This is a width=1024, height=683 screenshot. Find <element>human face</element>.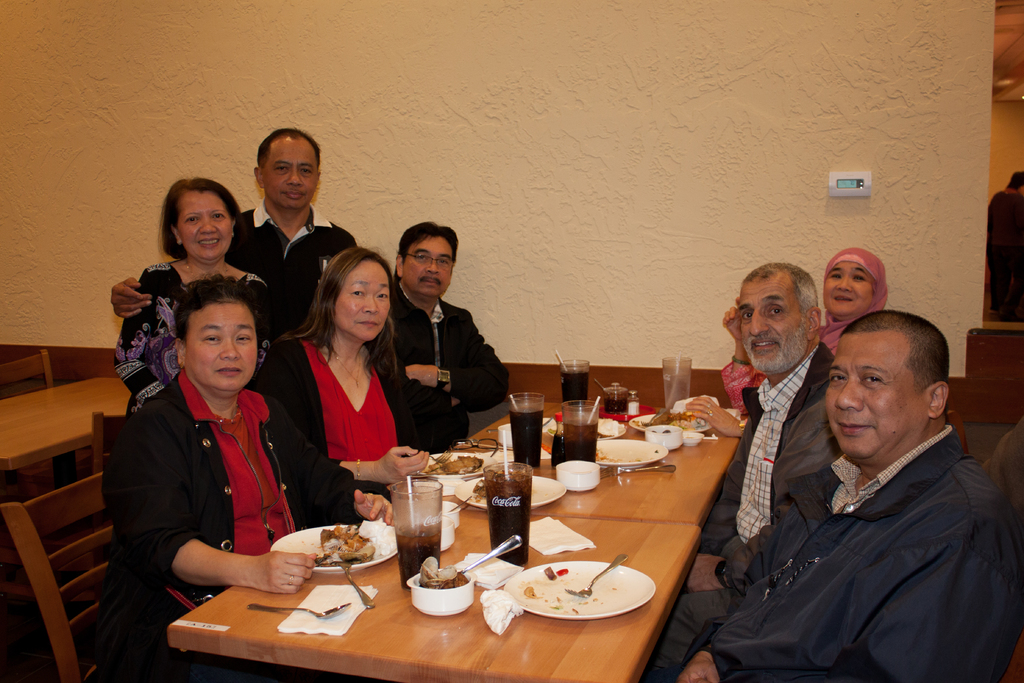
Bounding box: 742/276/808/372.
